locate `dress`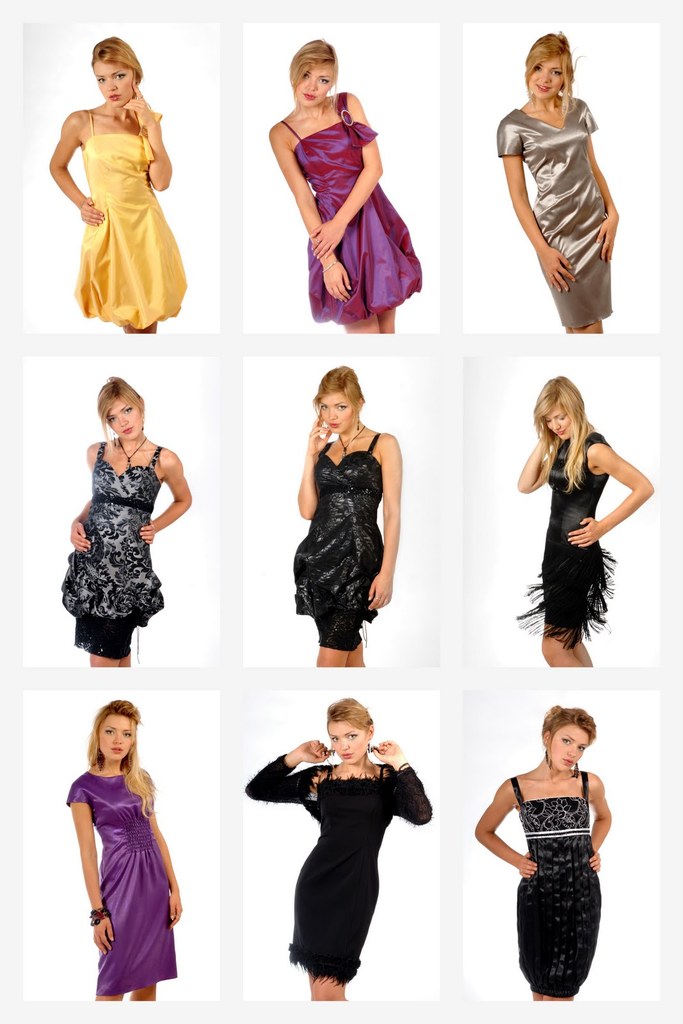
BBox(498, 97, 612, 330)
